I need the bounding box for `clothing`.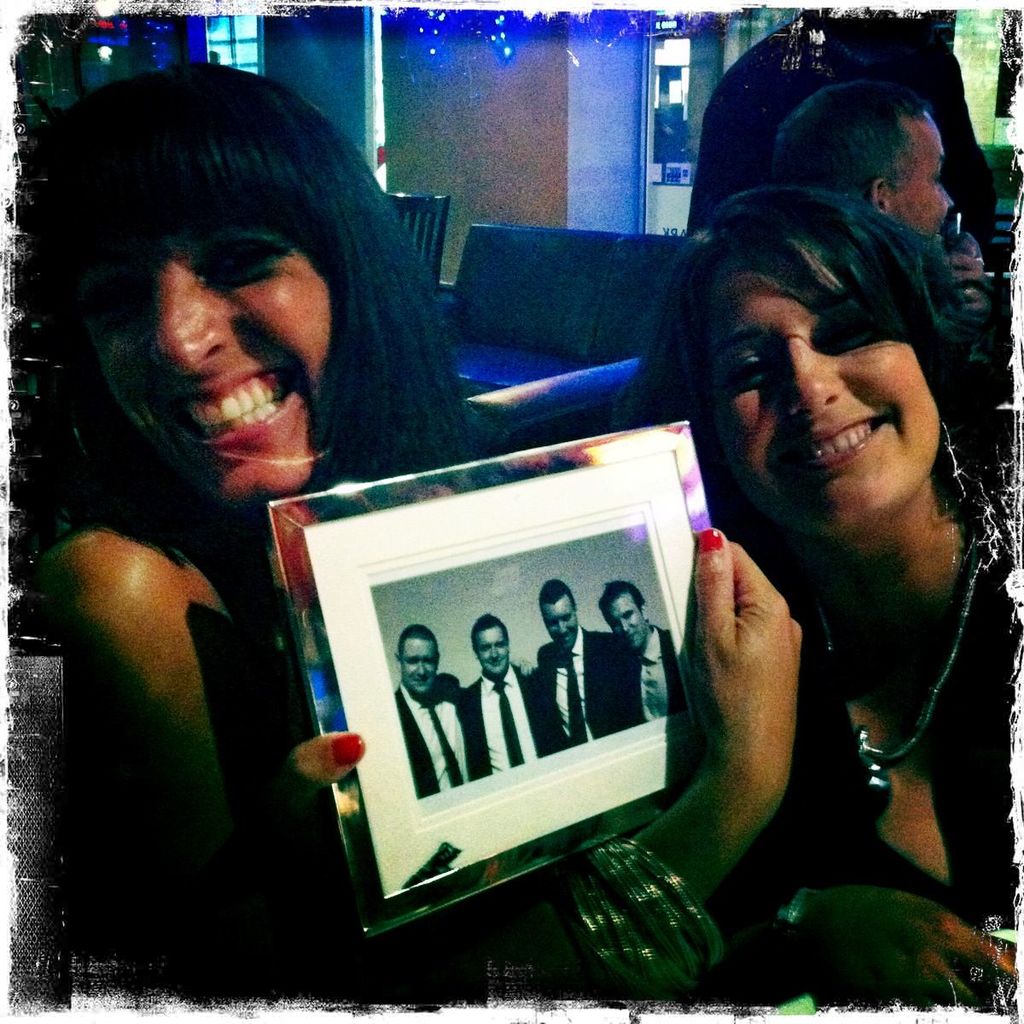
Here it is: (x1=609, y1=630, x2=690, y2=743).
